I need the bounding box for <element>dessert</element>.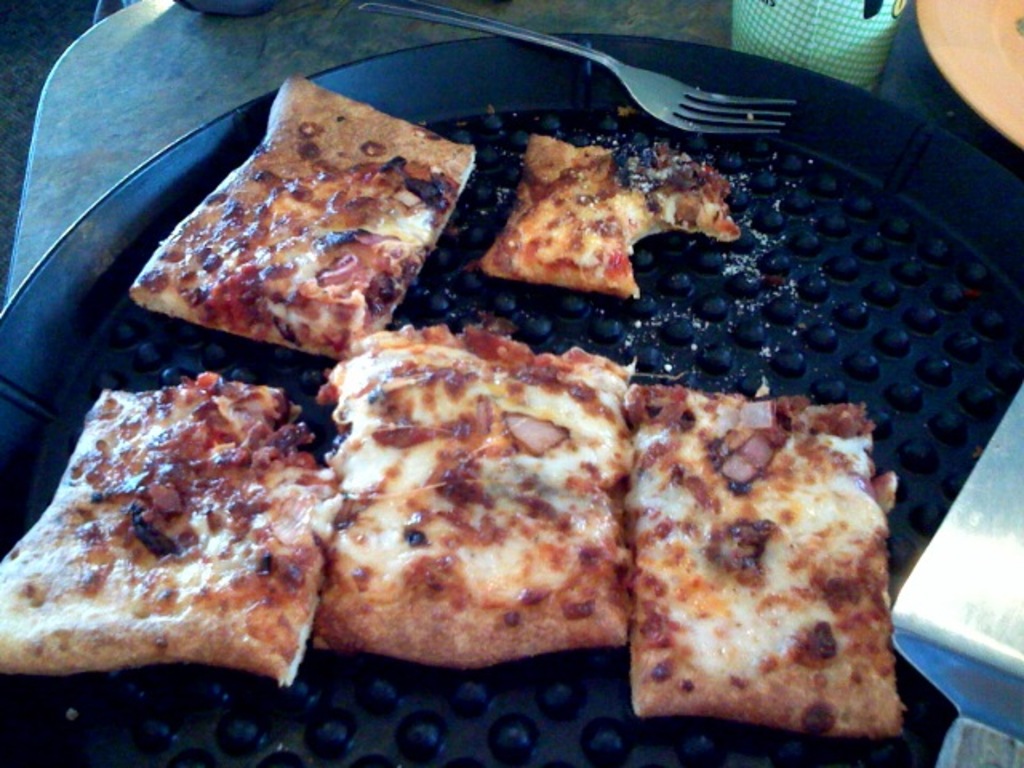
Here it is: 478/131/736/296.
